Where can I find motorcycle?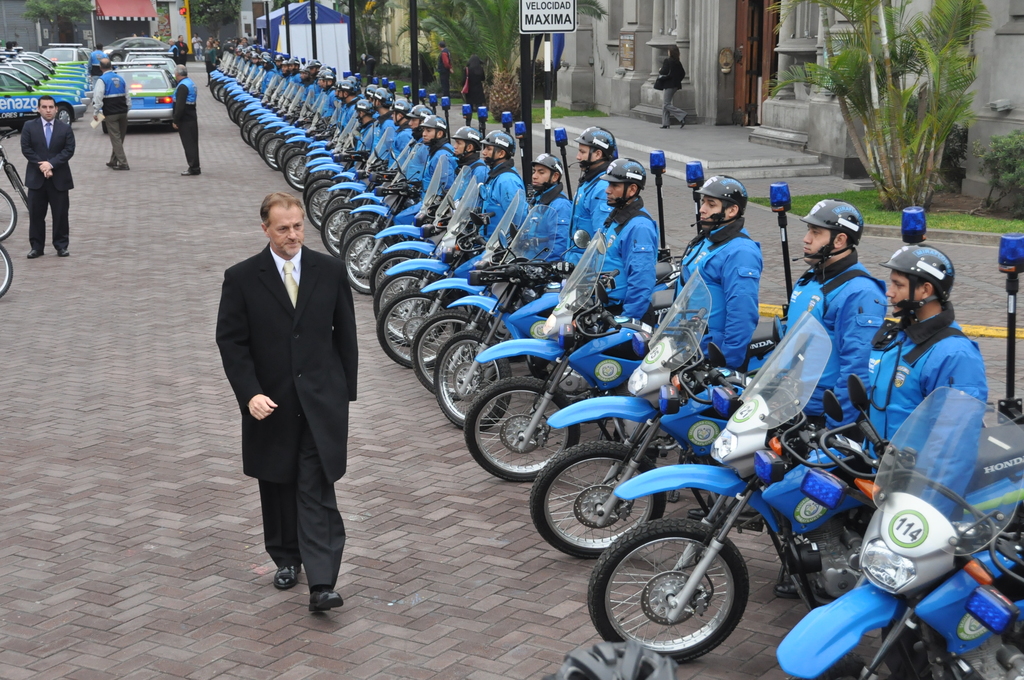
You can find it at 459, 220, 780, 486.
